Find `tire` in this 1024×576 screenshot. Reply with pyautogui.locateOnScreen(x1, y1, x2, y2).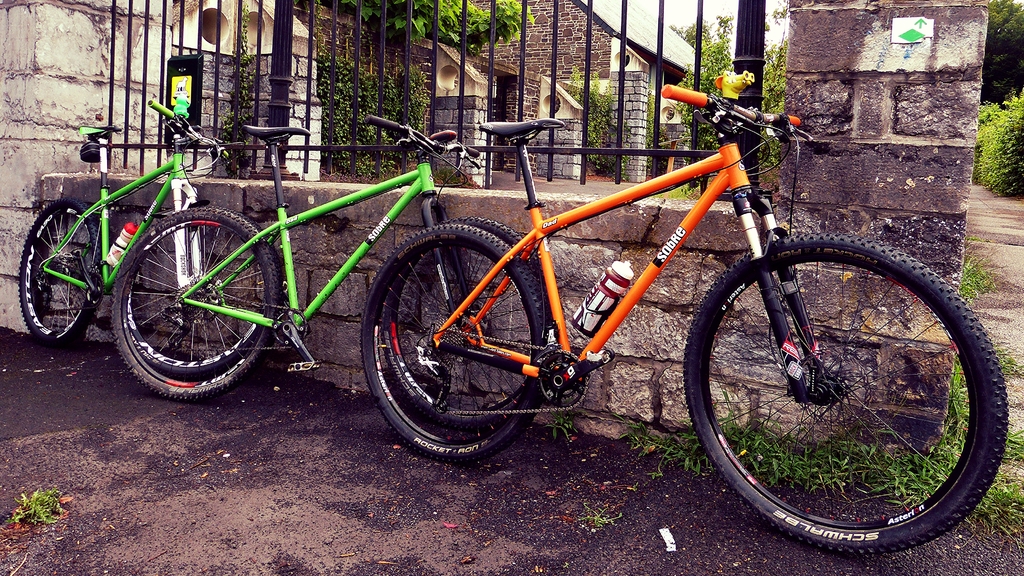
pyautogui.locateOnScreen(15, 204, 102, 356).
